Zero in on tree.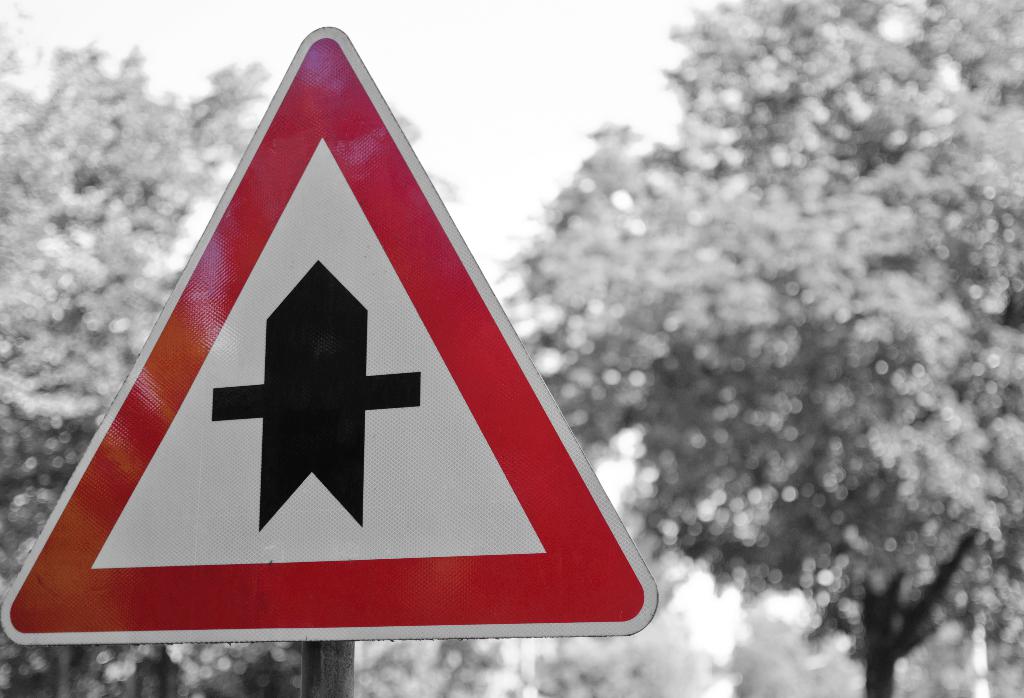
Zeroed in: box(657, 8, 1023, 307).
